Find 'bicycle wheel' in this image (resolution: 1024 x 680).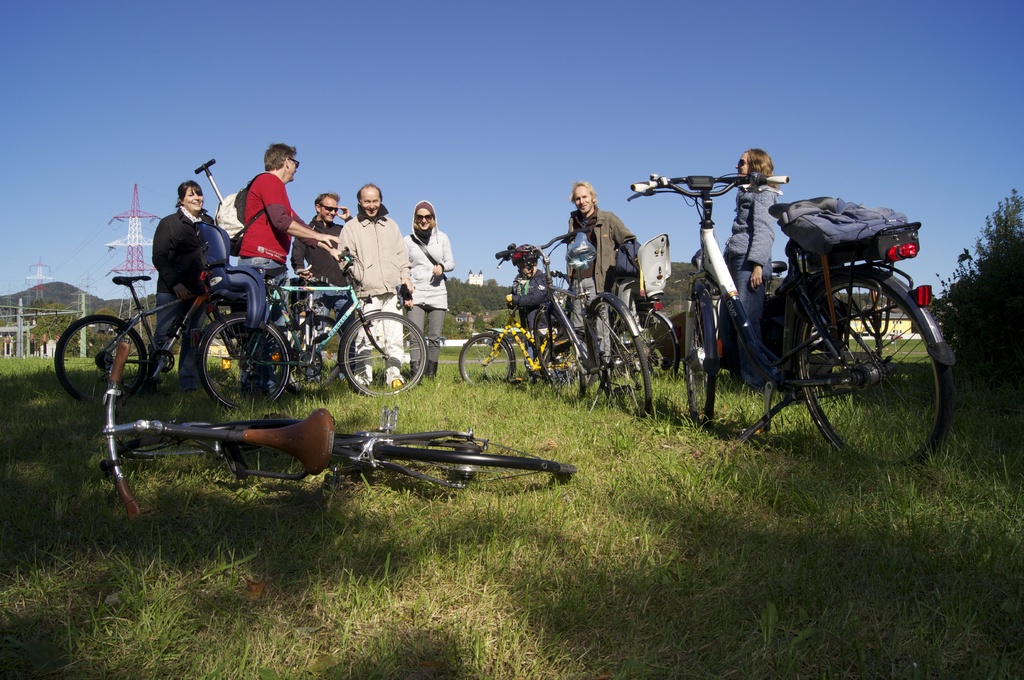
Rect(681, 287, 719, 423).
